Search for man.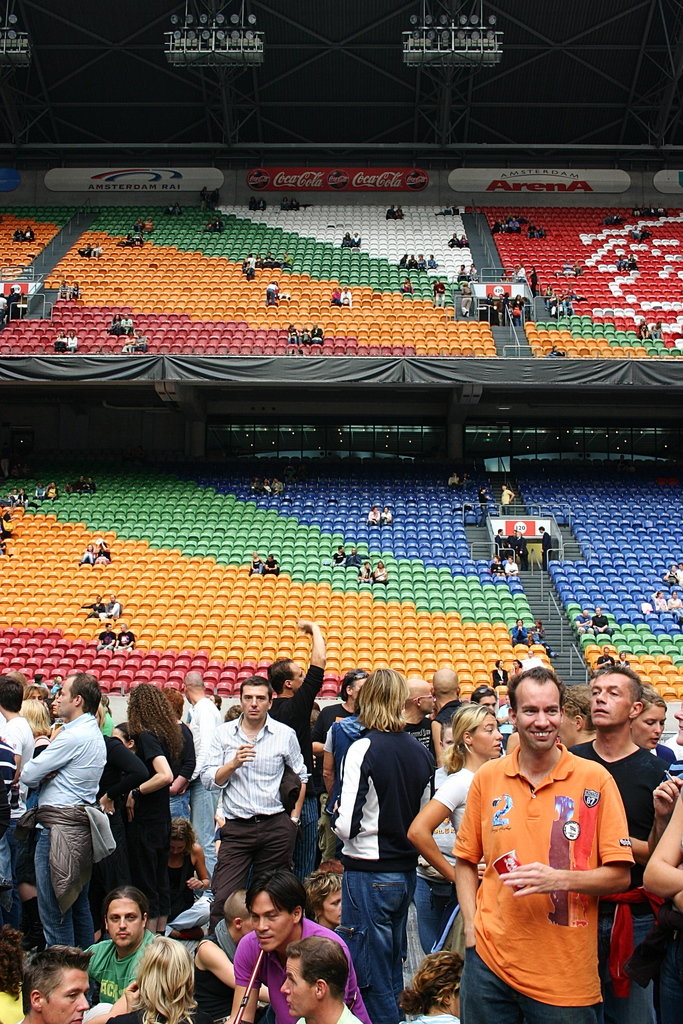
Found at bbox=[504, 528, 519, 554].
